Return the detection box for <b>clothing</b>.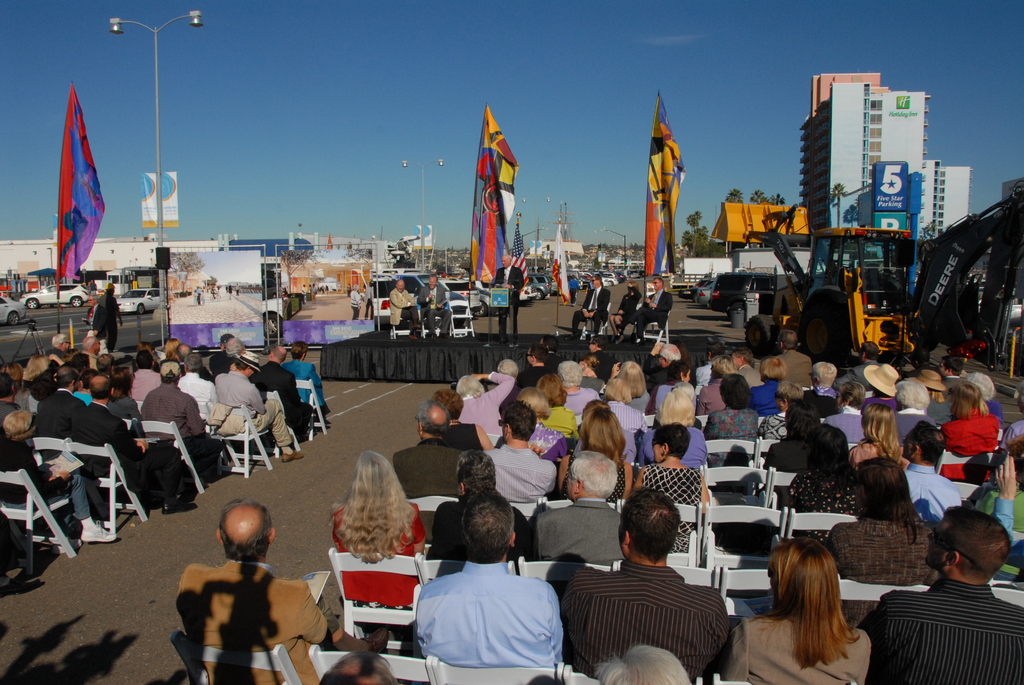
left=941, top=408, right=996, bottom=474.
